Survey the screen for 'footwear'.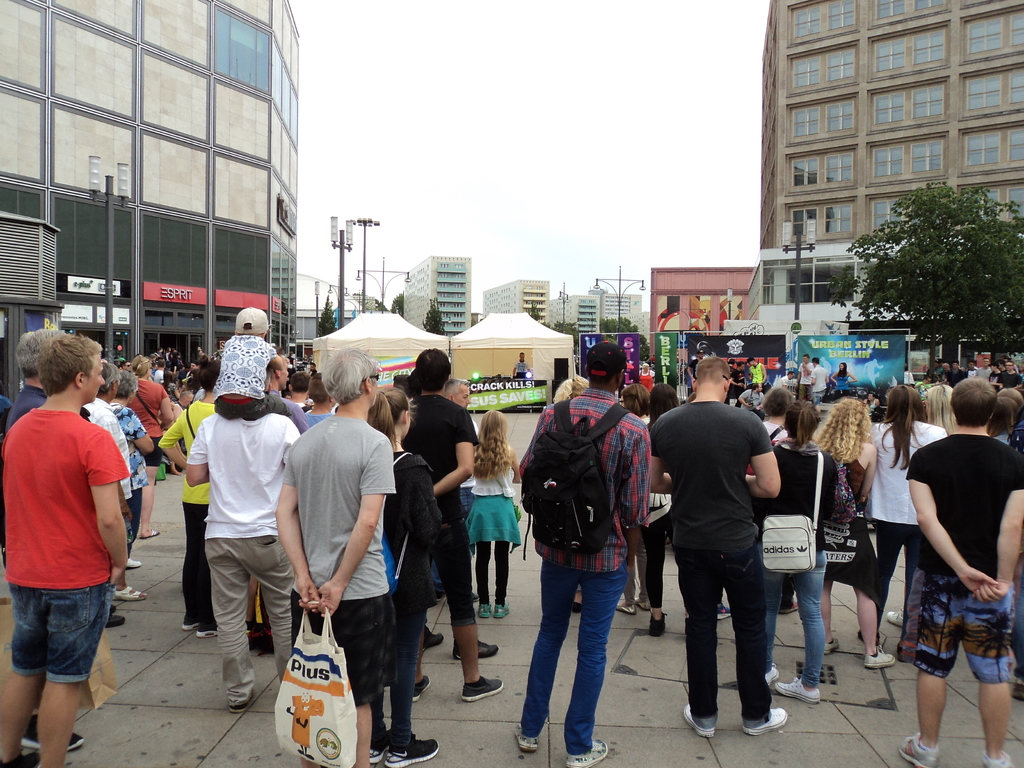
Survey found: 566,740,607,767.
